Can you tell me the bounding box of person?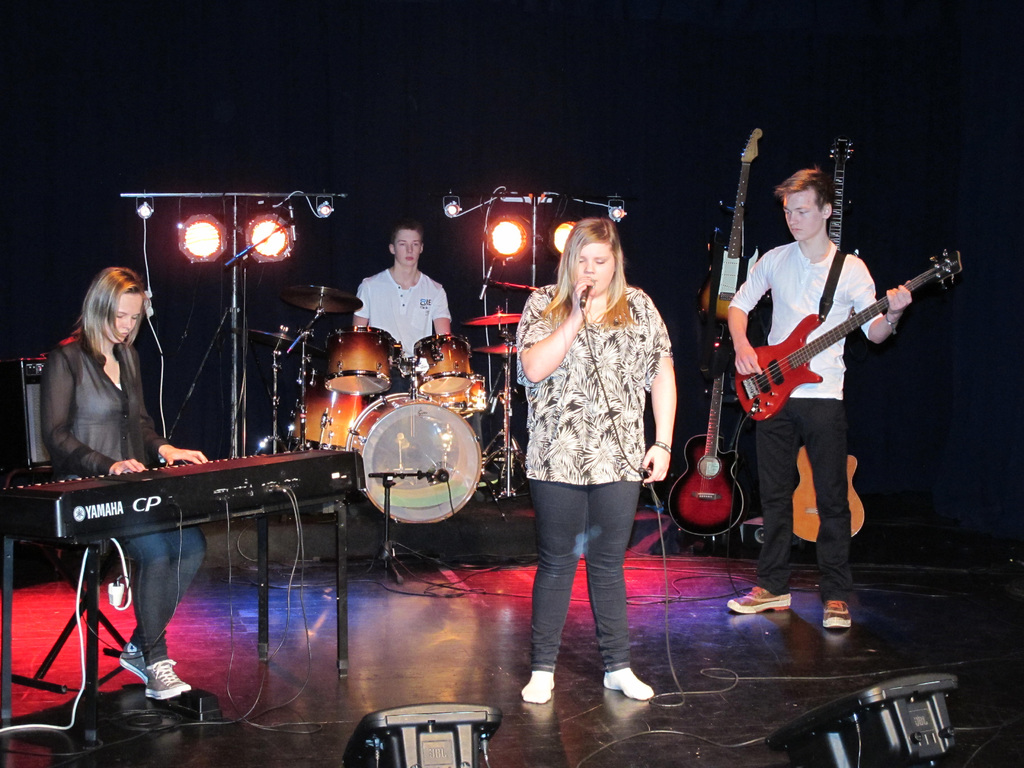
x1=515 y1=218 x2=682 y2=710.
